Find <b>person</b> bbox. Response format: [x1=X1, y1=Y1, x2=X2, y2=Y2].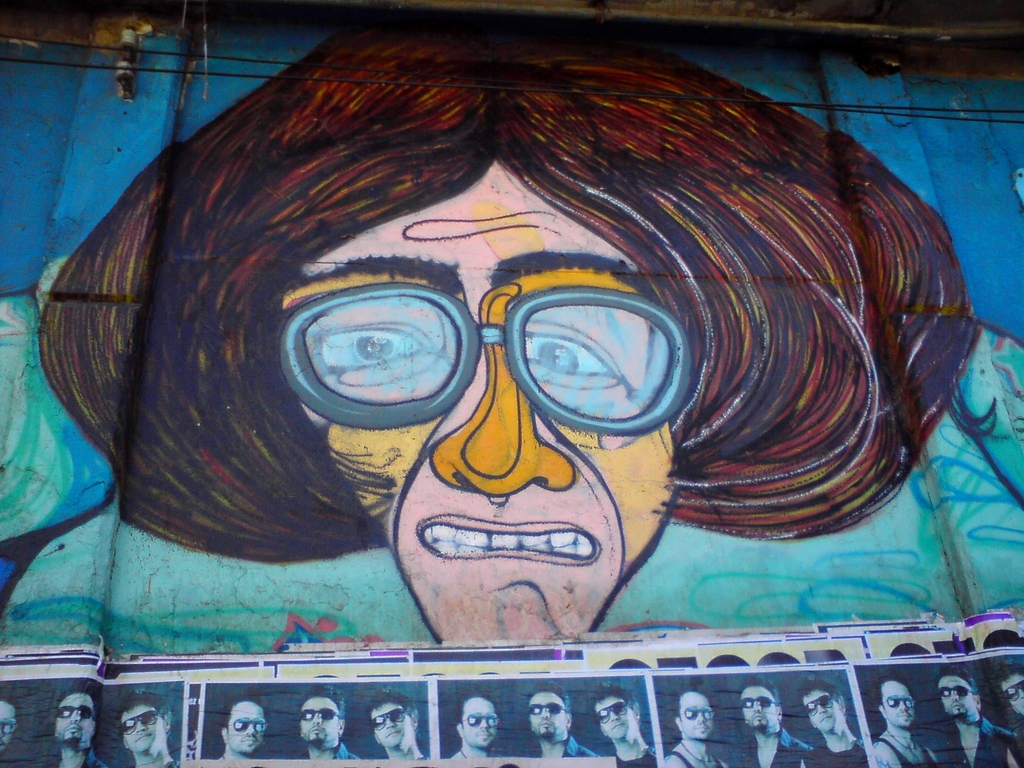
[x1=797, y1=680, x2=874, y2=767].
